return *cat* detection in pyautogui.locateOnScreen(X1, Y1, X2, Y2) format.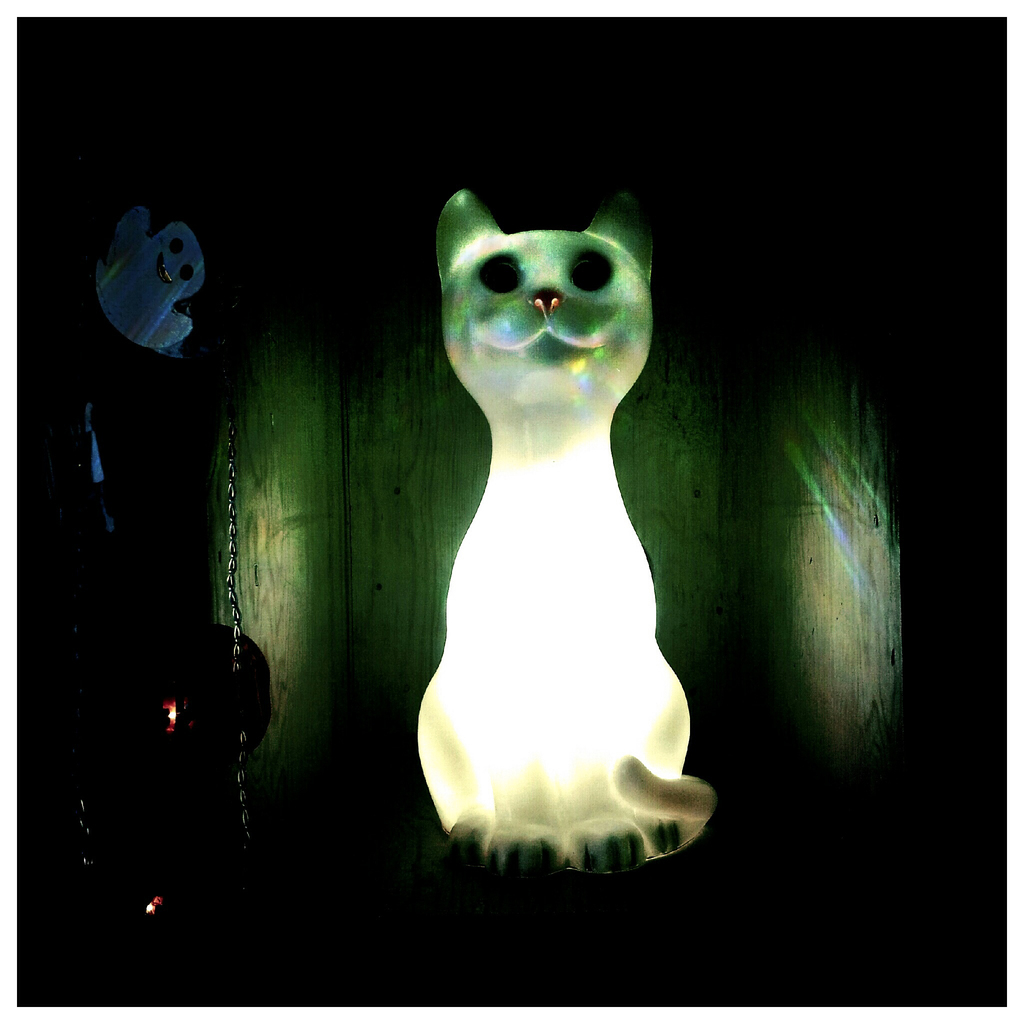
pyautogui.locateOnScreen(392, 162, 721, 881).
